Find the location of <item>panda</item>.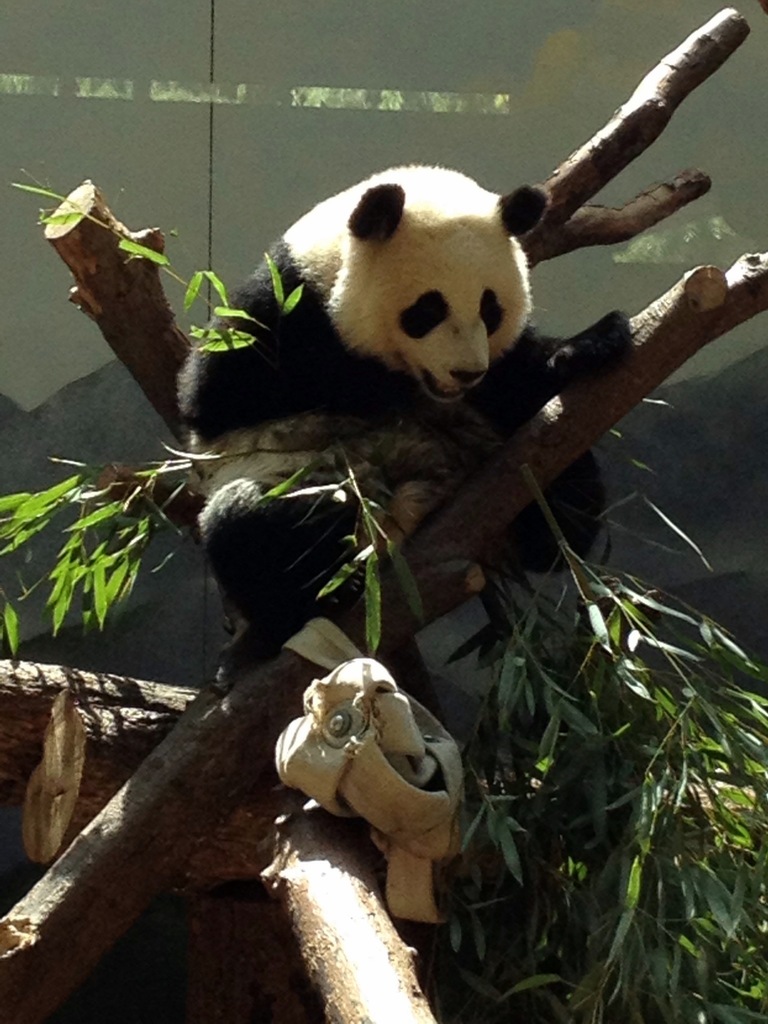
Location: 170,156,641,653.
